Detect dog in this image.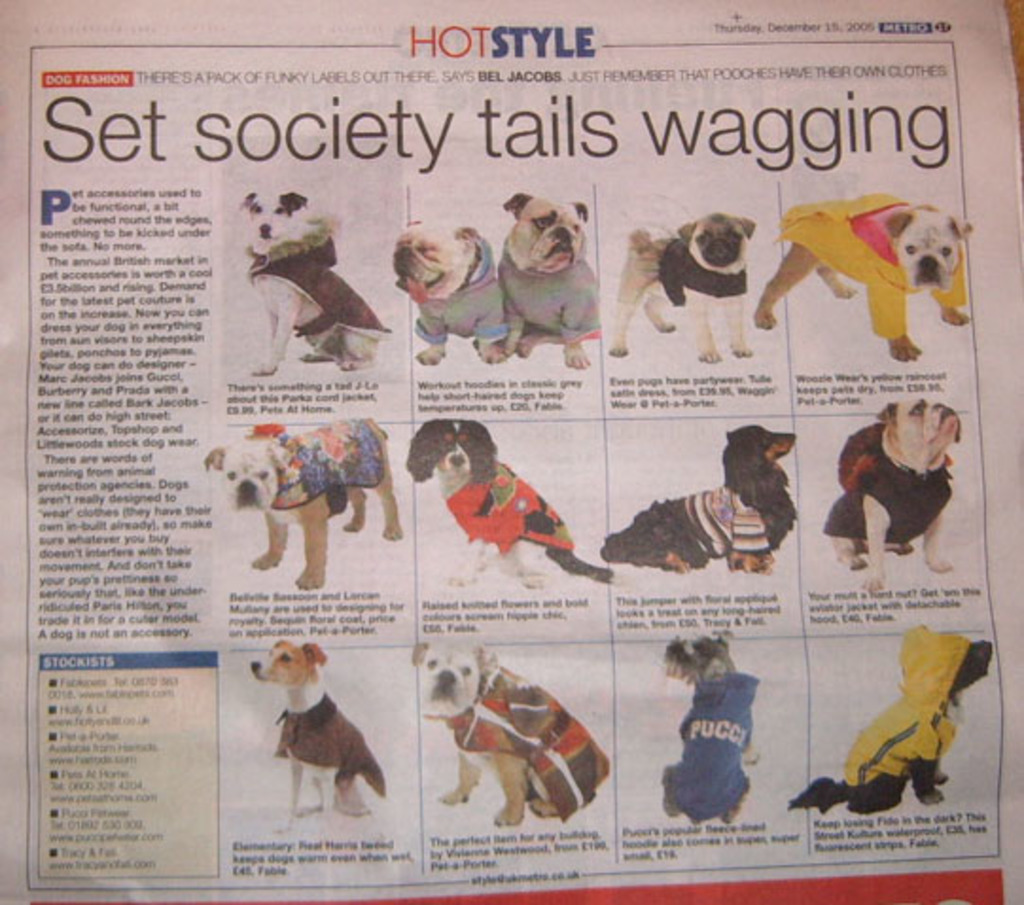
Detection: box=[661, 629, 759, 824].
